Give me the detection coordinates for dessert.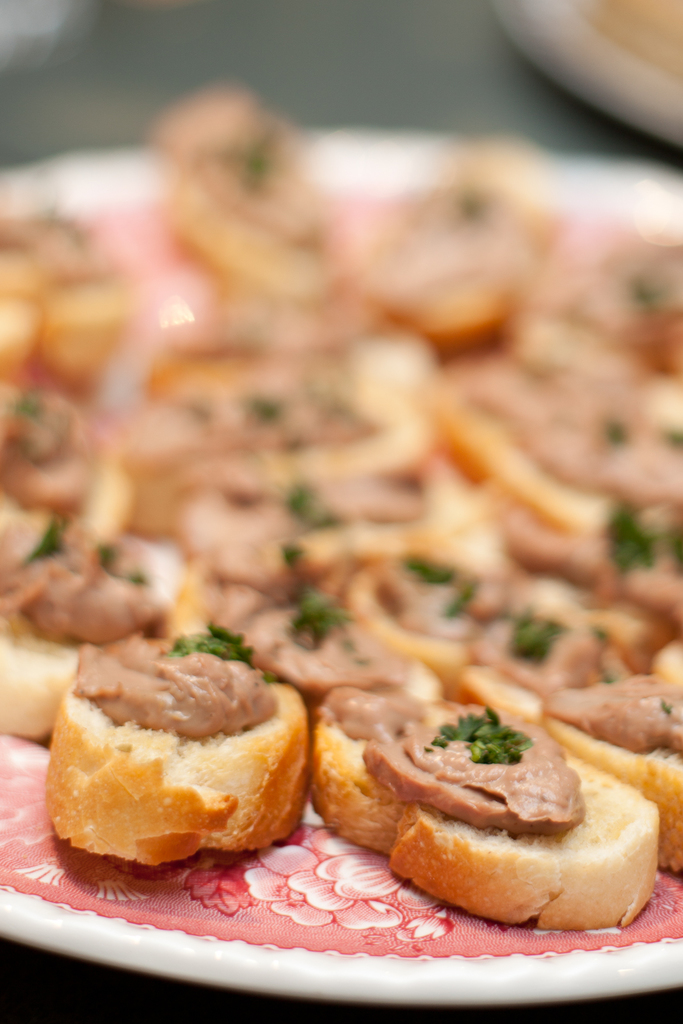
box=[284, 692, 435, 857].
